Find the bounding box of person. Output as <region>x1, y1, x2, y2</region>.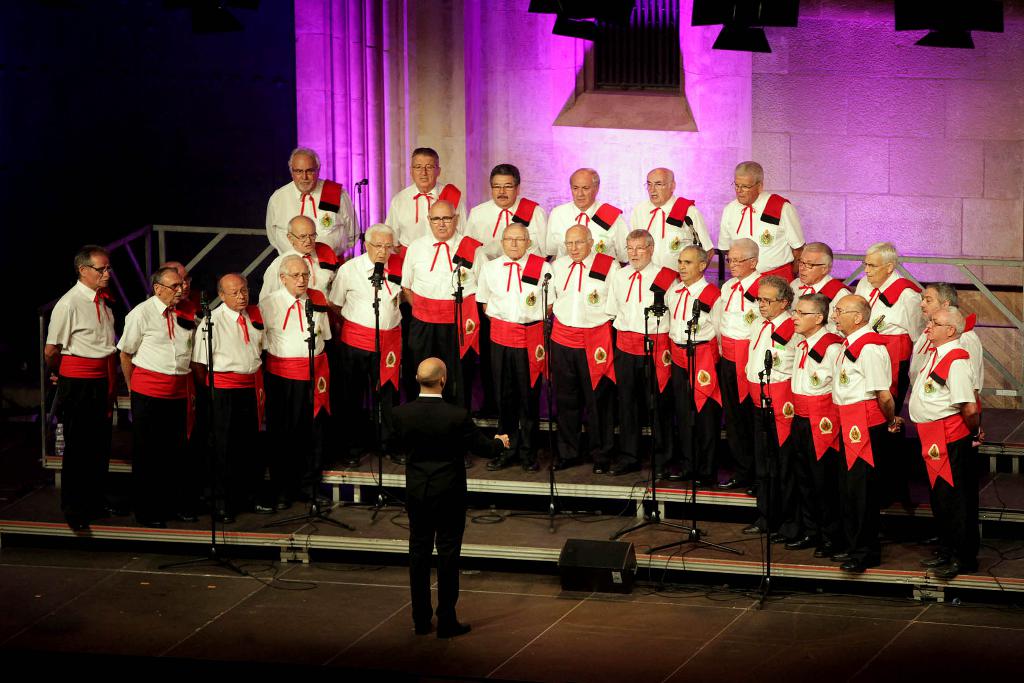
<region>547, 170, 618, 264</region>.
